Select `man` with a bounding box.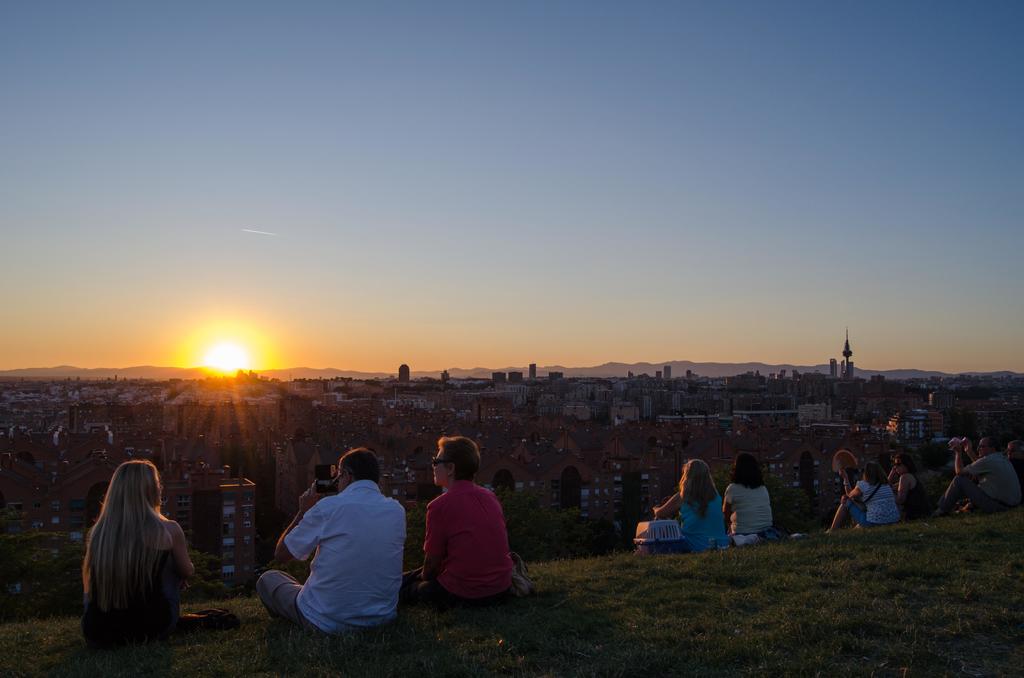
region(265, 459, 410, 652).
